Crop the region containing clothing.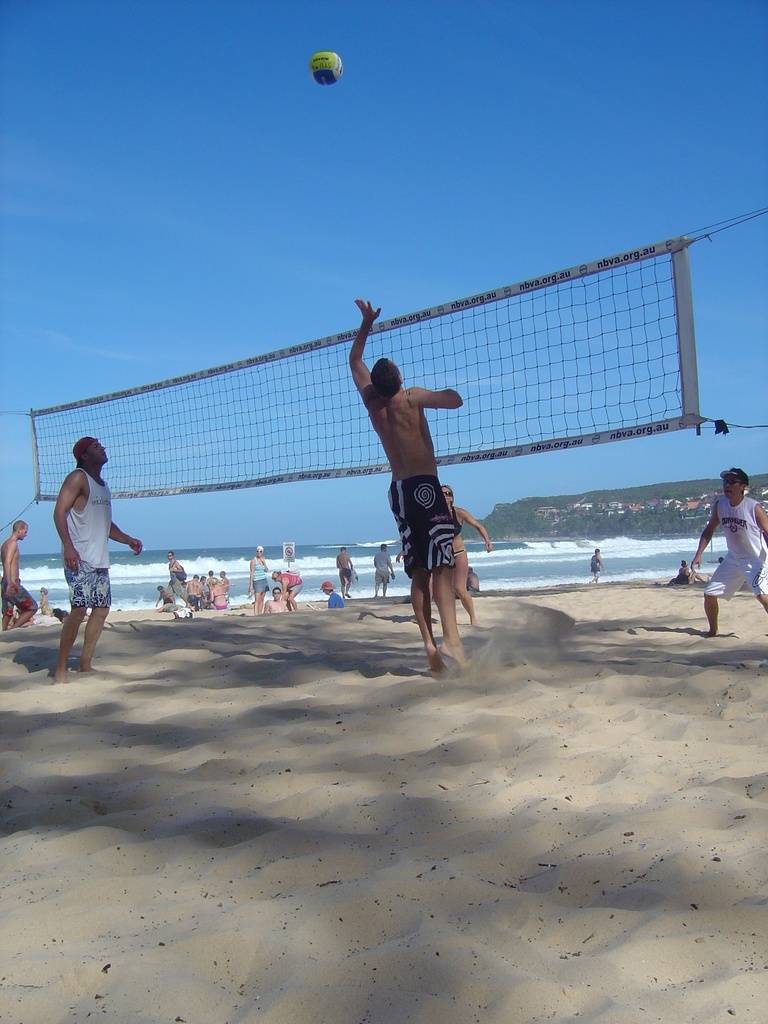
Crop region: (x1=67, y1=465, x2=117, y2=570).
